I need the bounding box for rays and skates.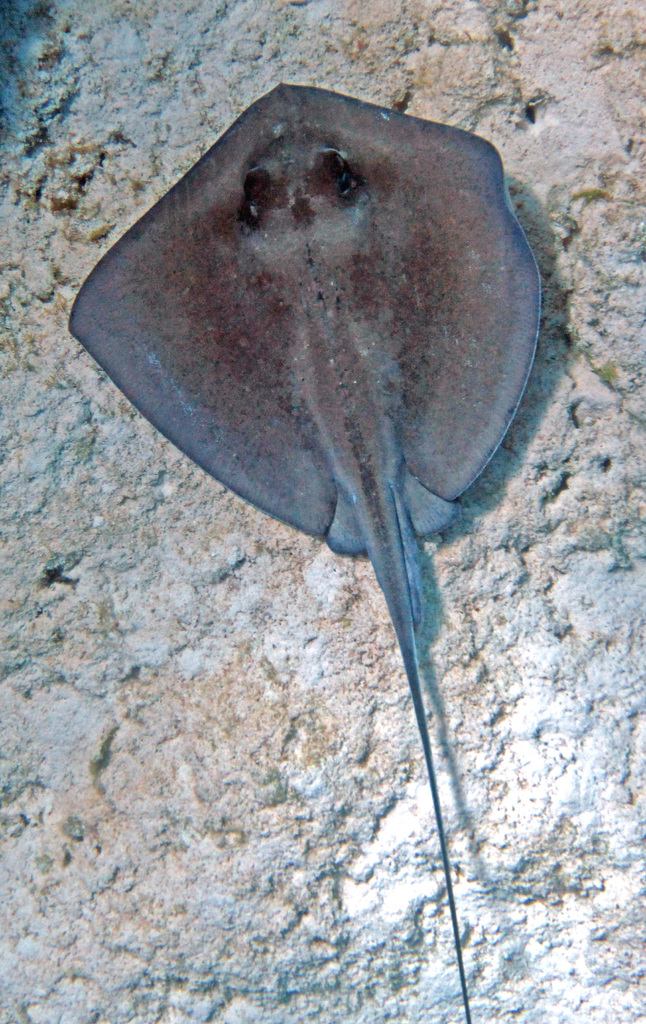
Here it is: 63/79/544/1023.
